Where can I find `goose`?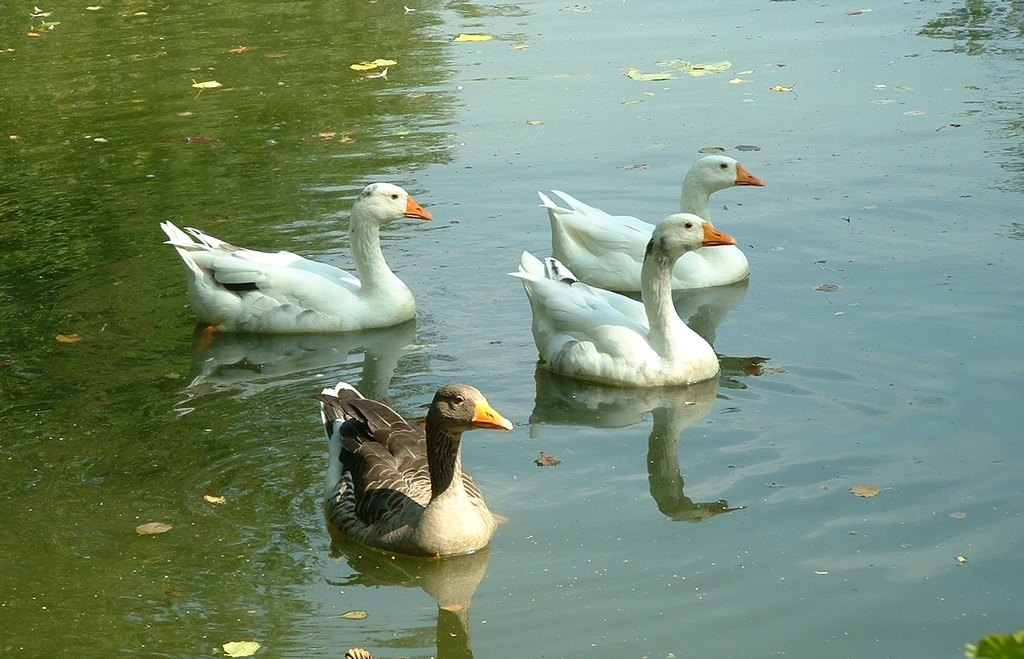
You can find it at Rect(540, 161, 761, 291).
